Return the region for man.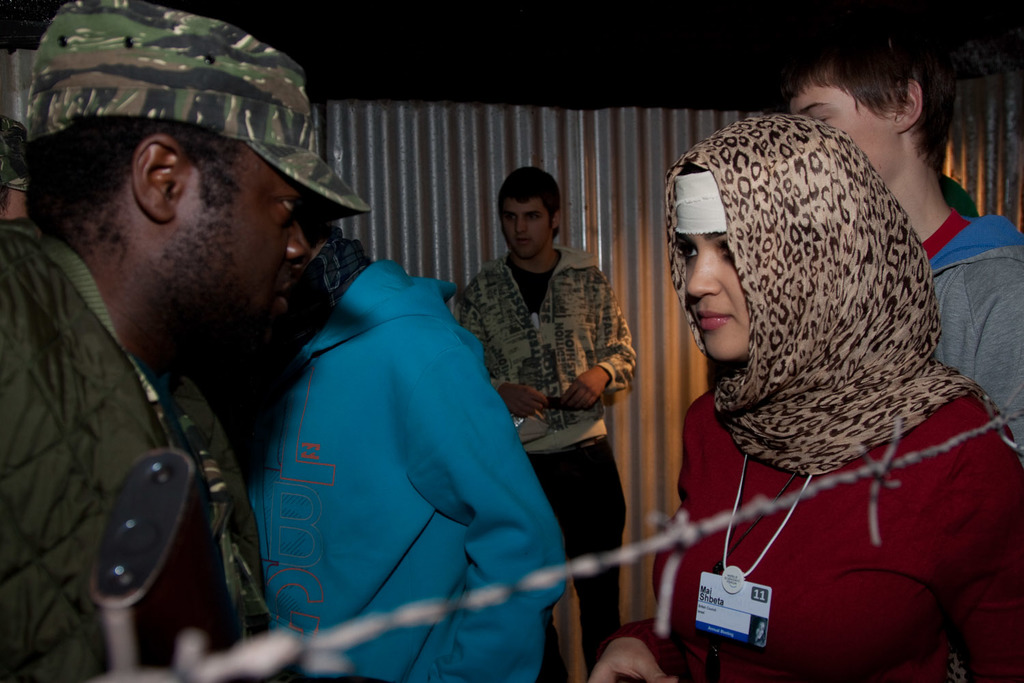
(782,12,1023,457).
